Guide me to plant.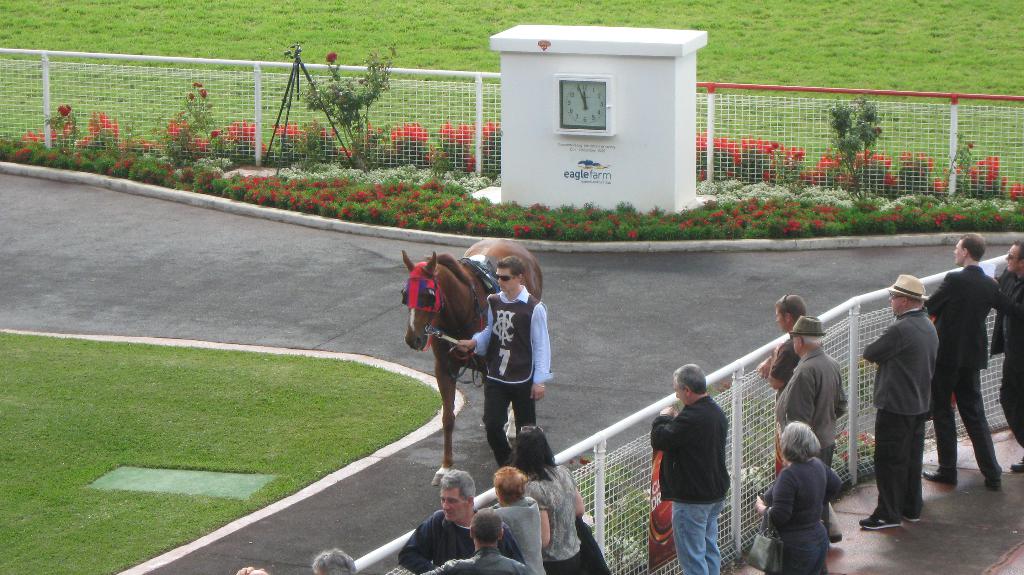
Guidance: BBox(202, 154, 235, 177).
